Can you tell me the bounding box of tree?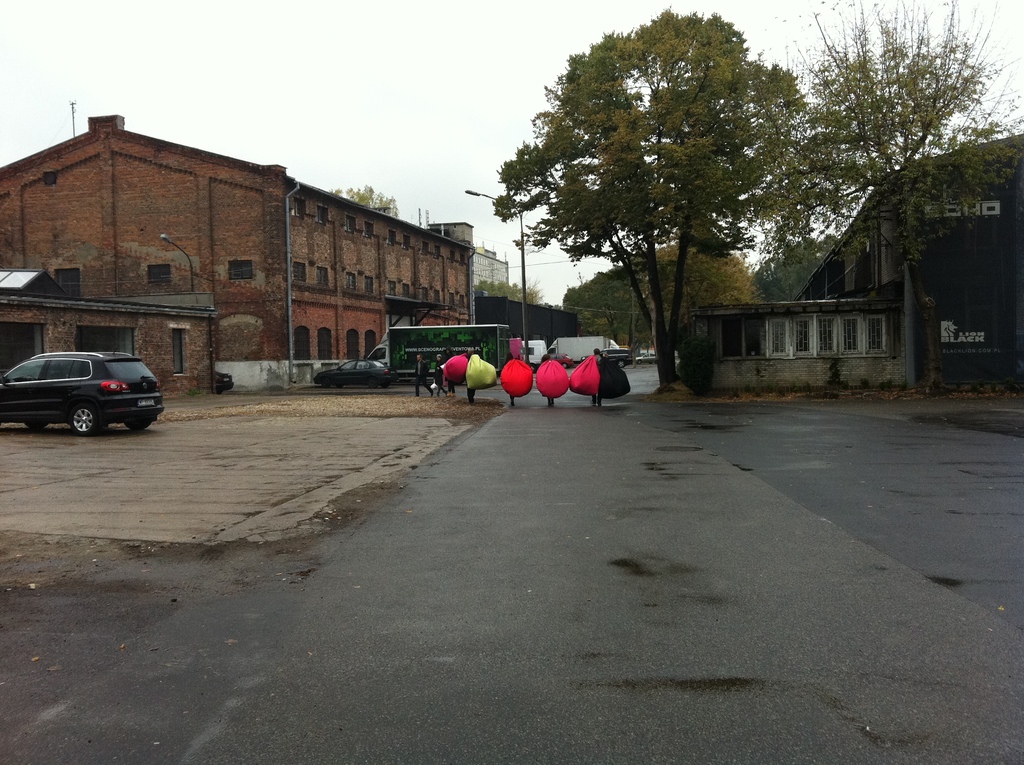
(493,6,807,383).
